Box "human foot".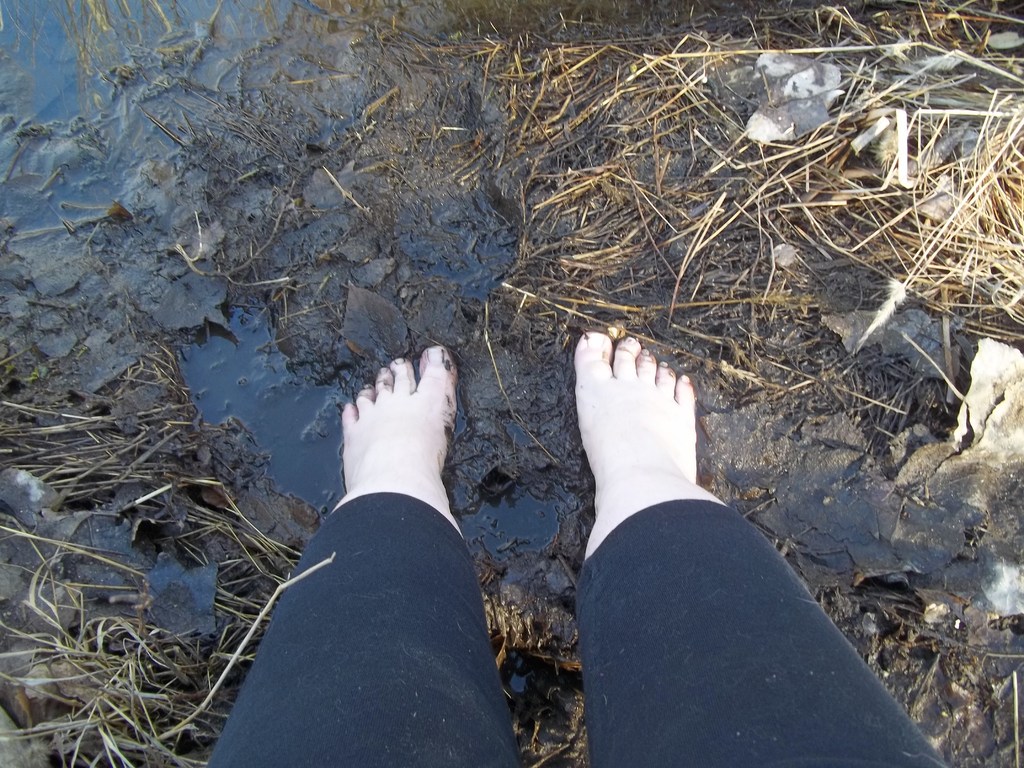
331:346:463:531.
